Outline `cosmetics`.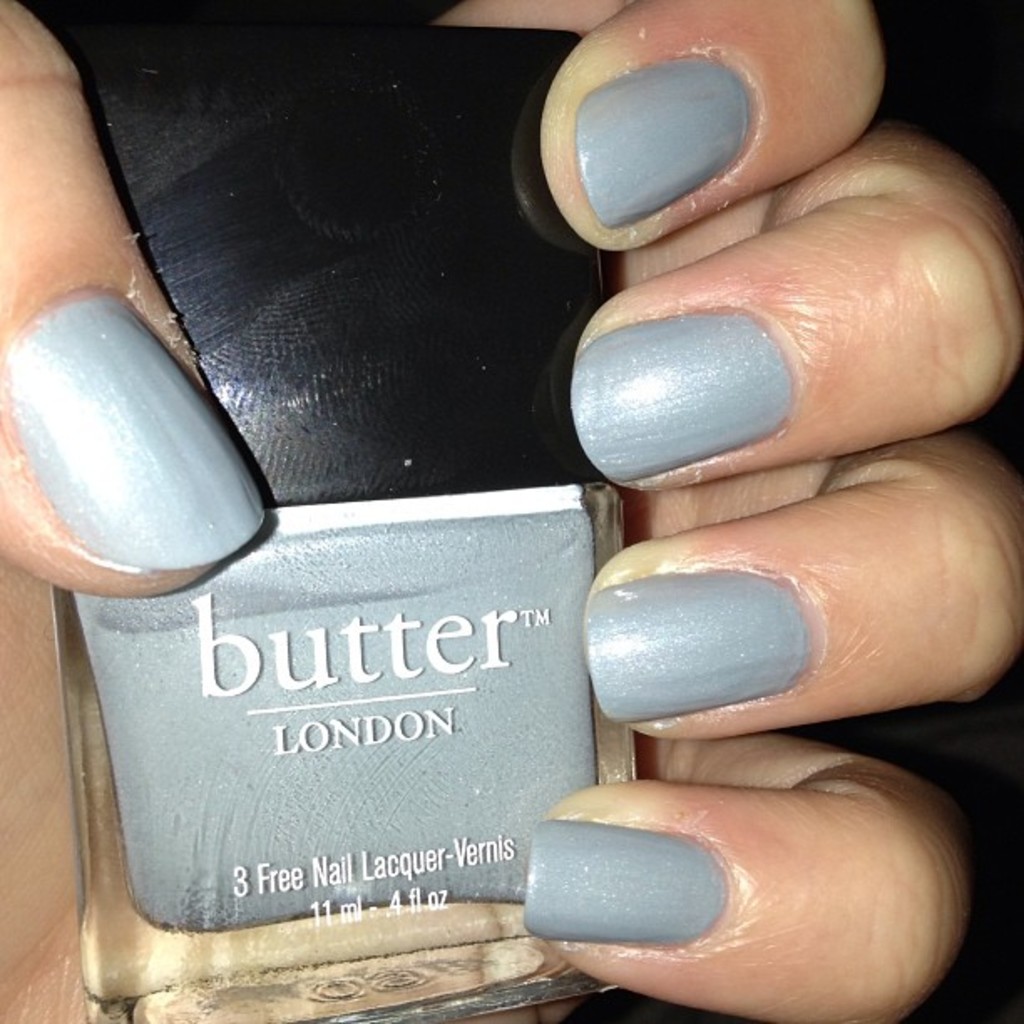
Outline: [left=38, top=0, right=649, bottom=1021].
